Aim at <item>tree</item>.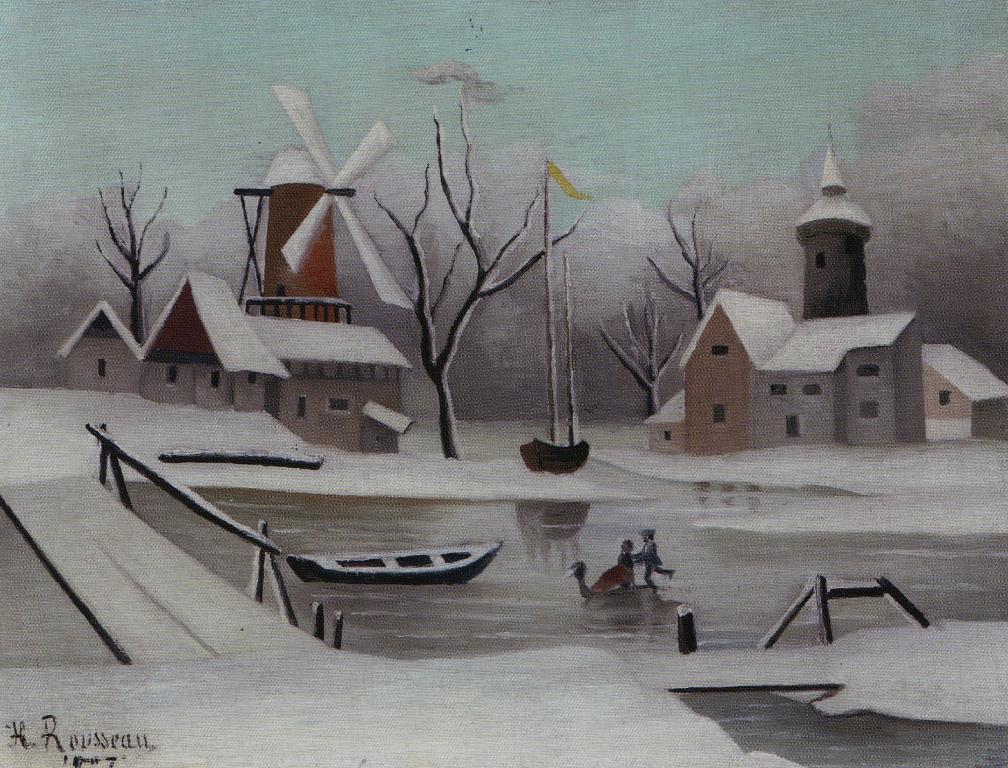
Aimed at 597,285,685,408.
